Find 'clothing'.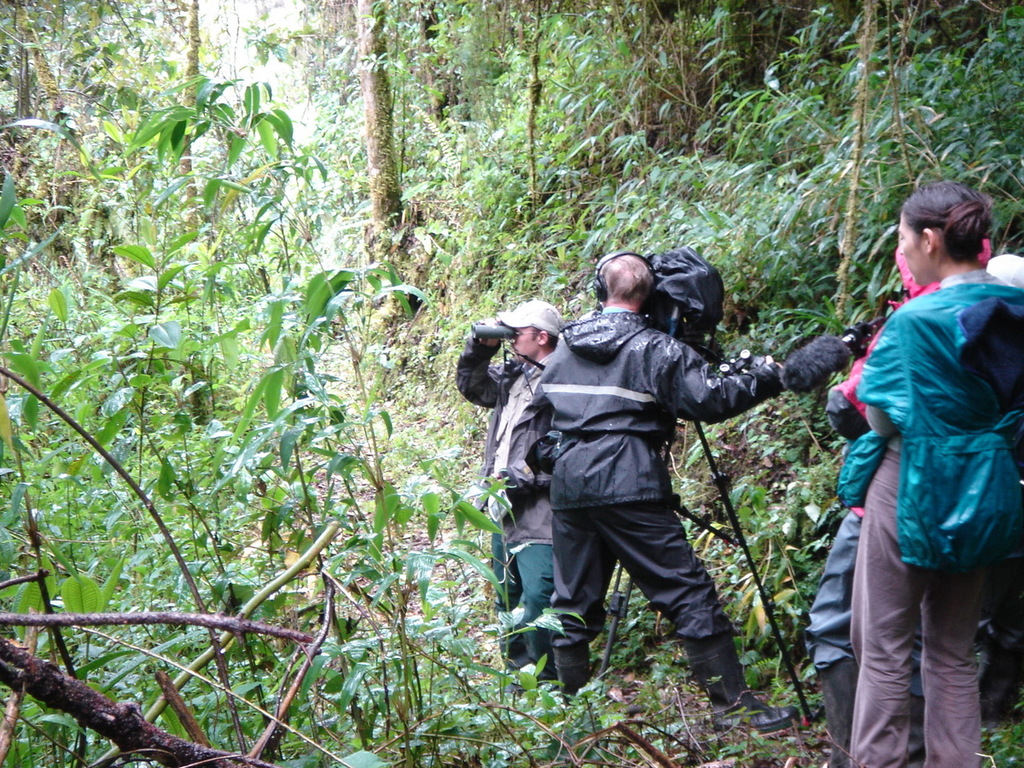
<bbox>841, 273, 1023, 767</bbox>.
